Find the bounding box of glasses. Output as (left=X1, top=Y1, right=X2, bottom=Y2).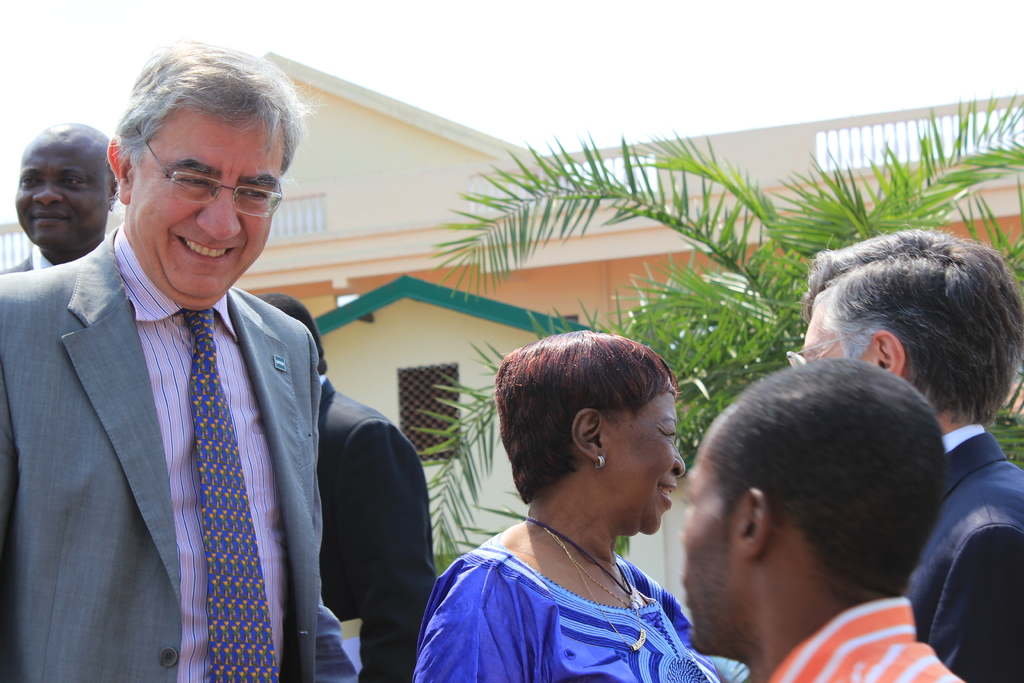
(left=785, top=331, right=874, bottom=366).
